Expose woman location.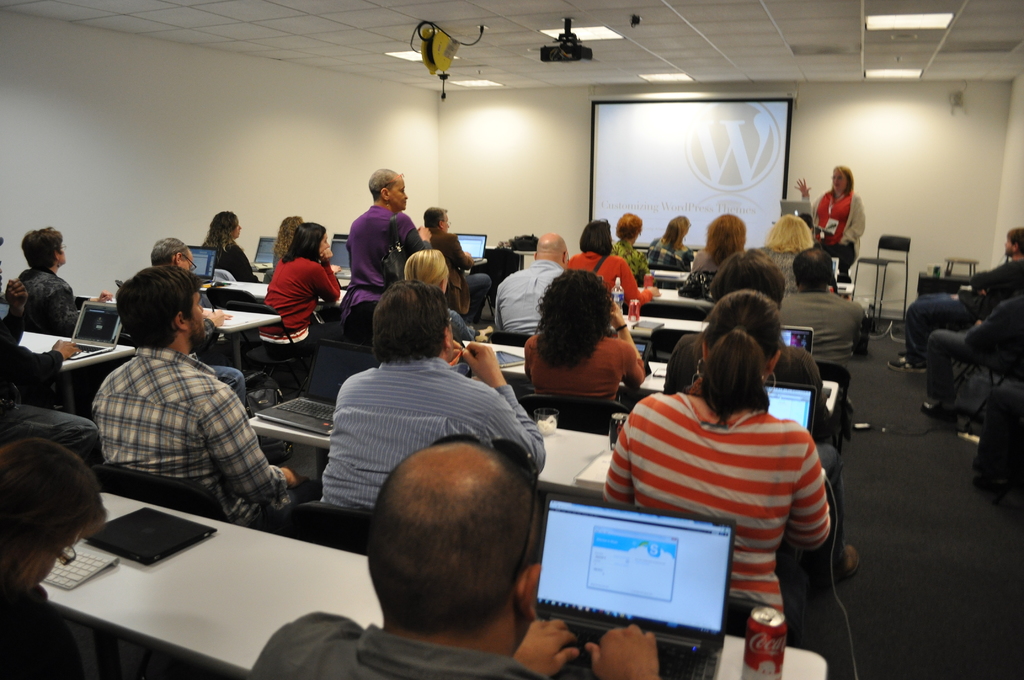
Exposed at <bbox>259, 224, 349, 341</bbox>.
